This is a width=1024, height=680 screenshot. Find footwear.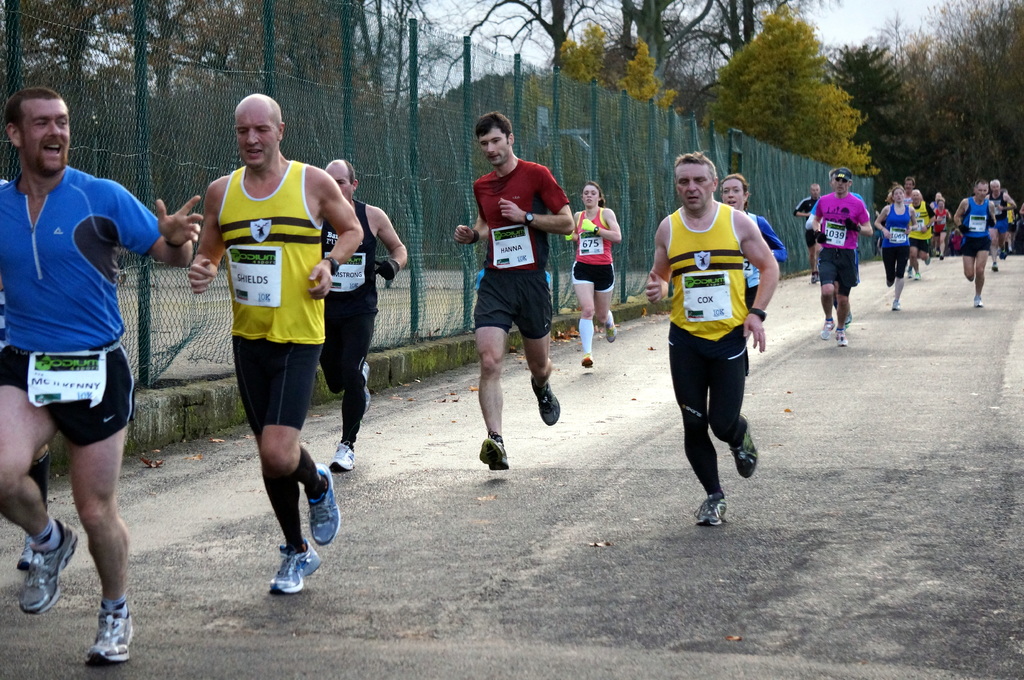
Bounding box: <bbox>580, 356, 592, 368</bbox>.
